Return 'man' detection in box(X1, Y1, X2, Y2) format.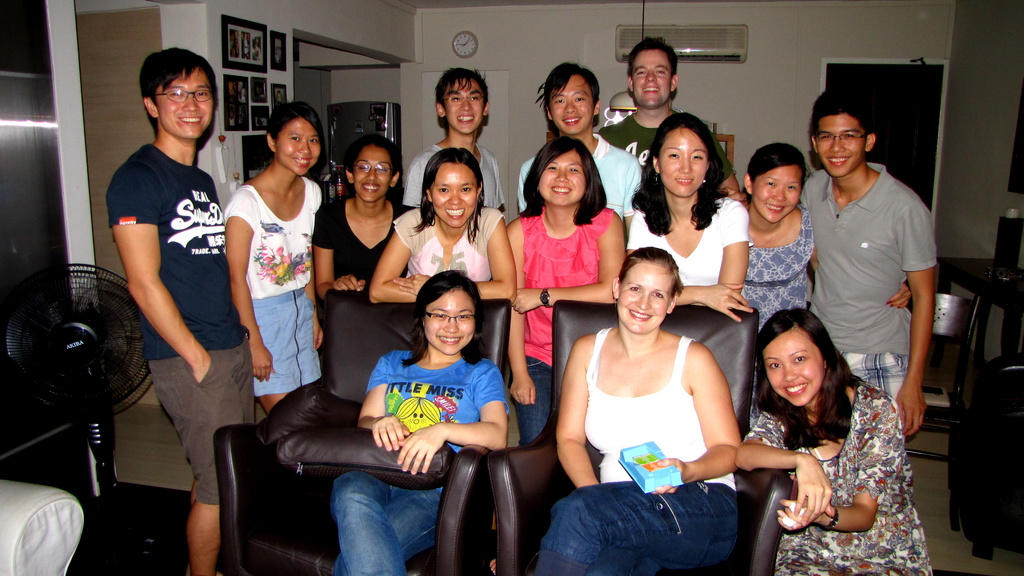
box(600, 40, 748, 199).
